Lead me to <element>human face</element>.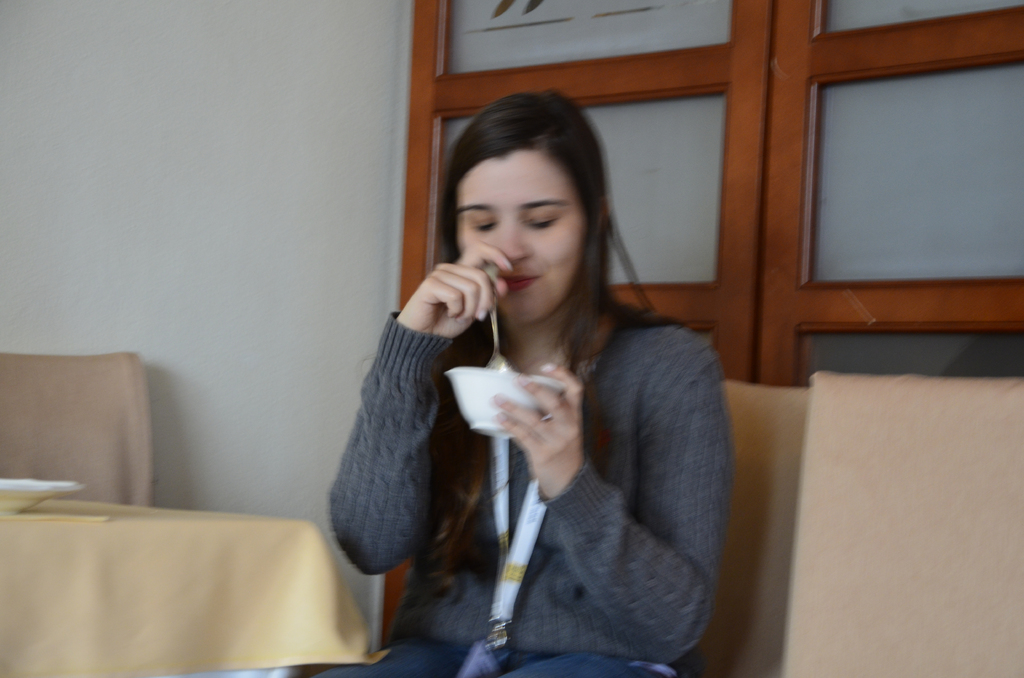
Lead to <box>456,149,596,321</box>.
